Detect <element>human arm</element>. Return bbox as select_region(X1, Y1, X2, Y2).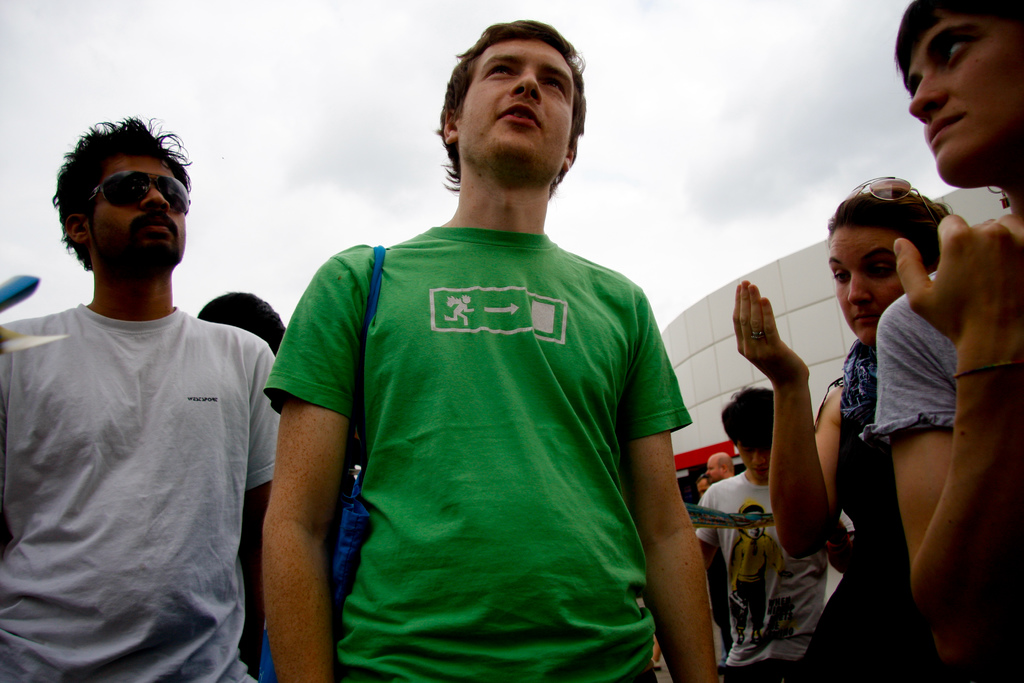
select_region(749, 315, 865, 596).
